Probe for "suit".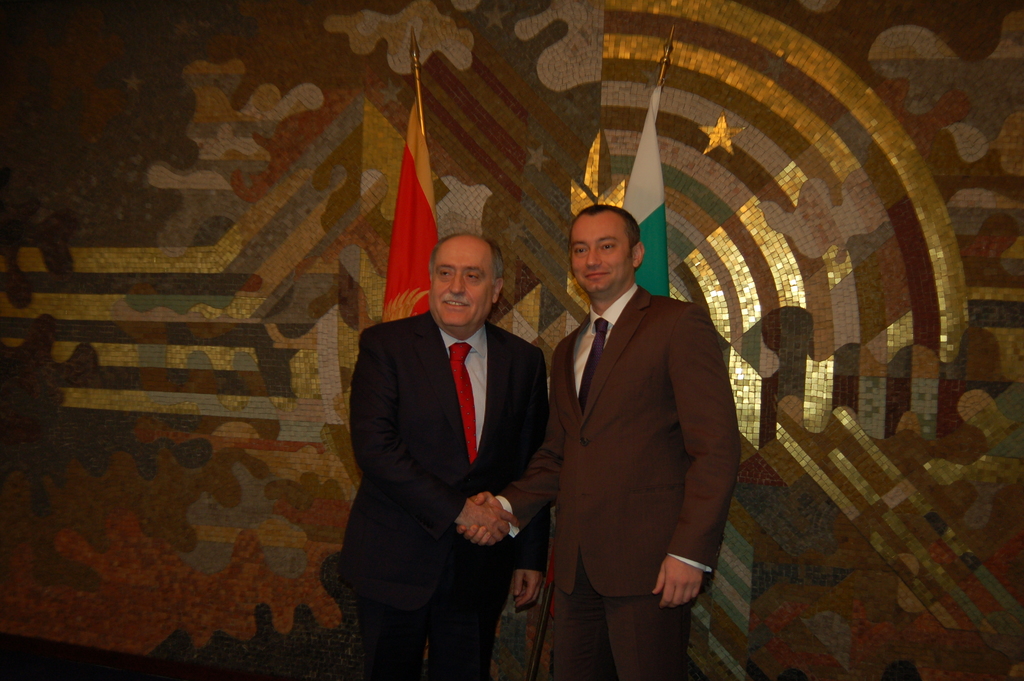
Probe result: box=[531, 186, 749, 672].
